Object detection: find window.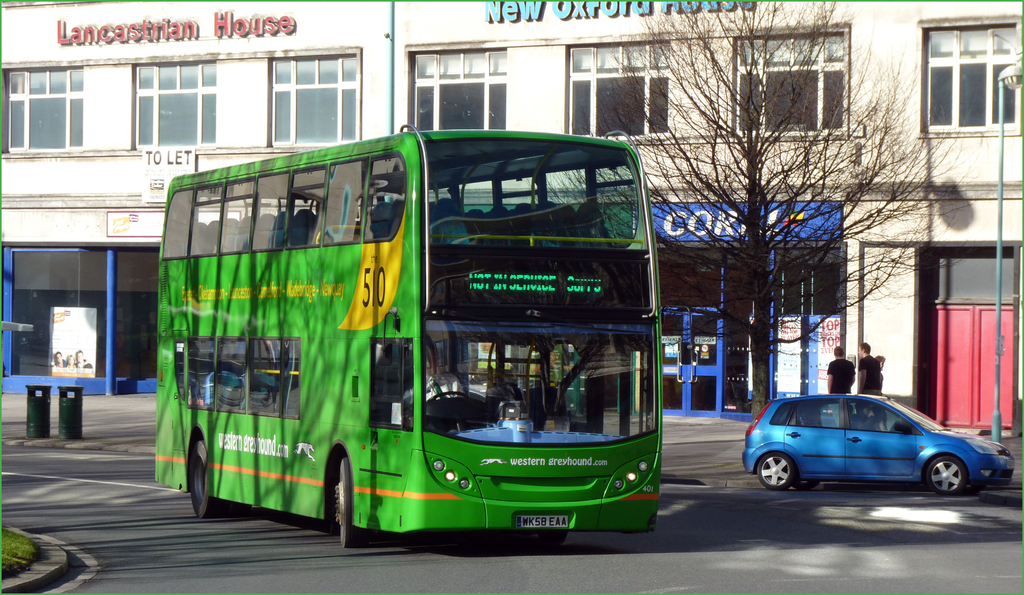
246,170,292,250.
